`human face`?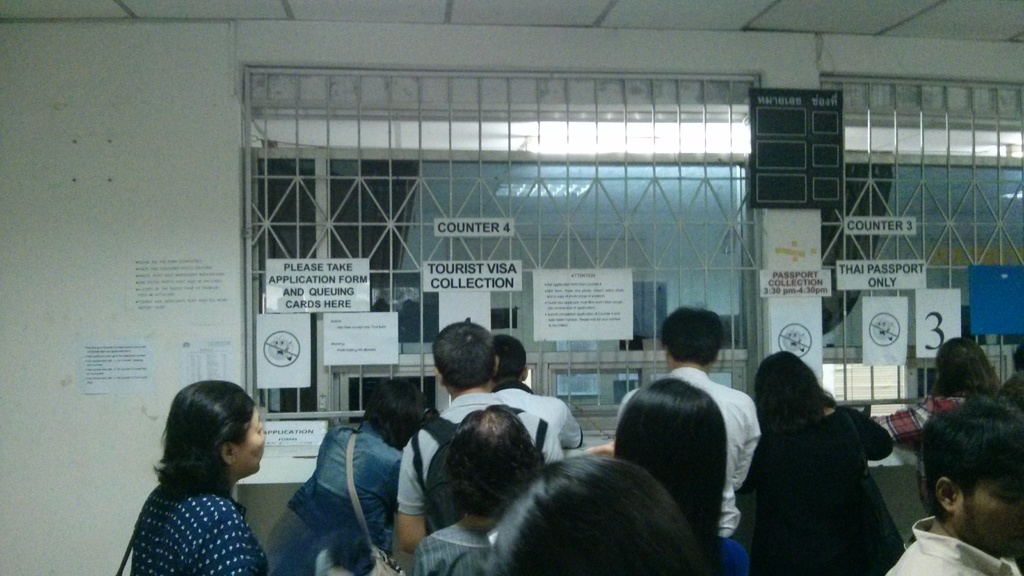
953/479/1023/559
